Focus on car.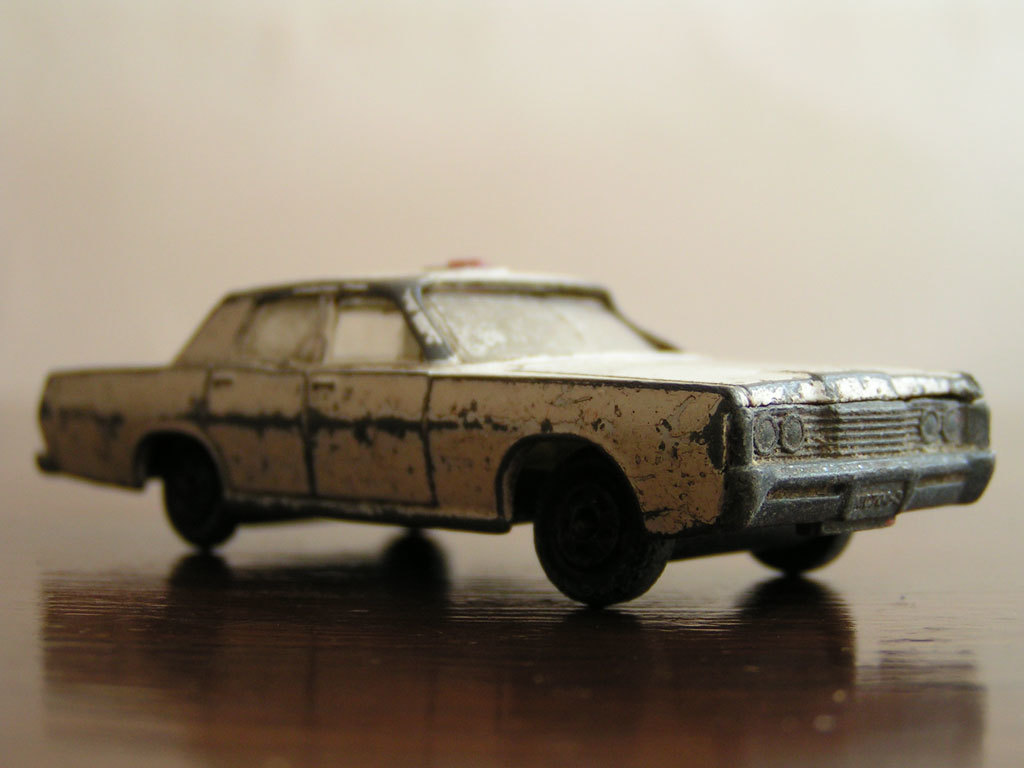
Focused at Rect(42, 249, 1013, 605).
